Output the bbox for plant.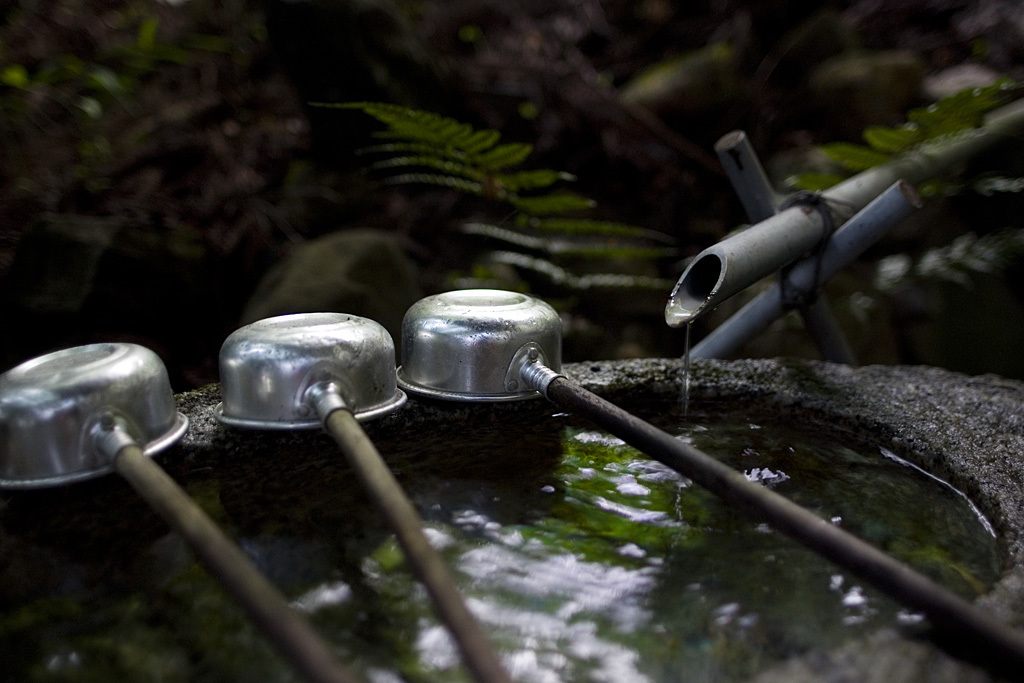
rect(0, 3, 229, 166).
